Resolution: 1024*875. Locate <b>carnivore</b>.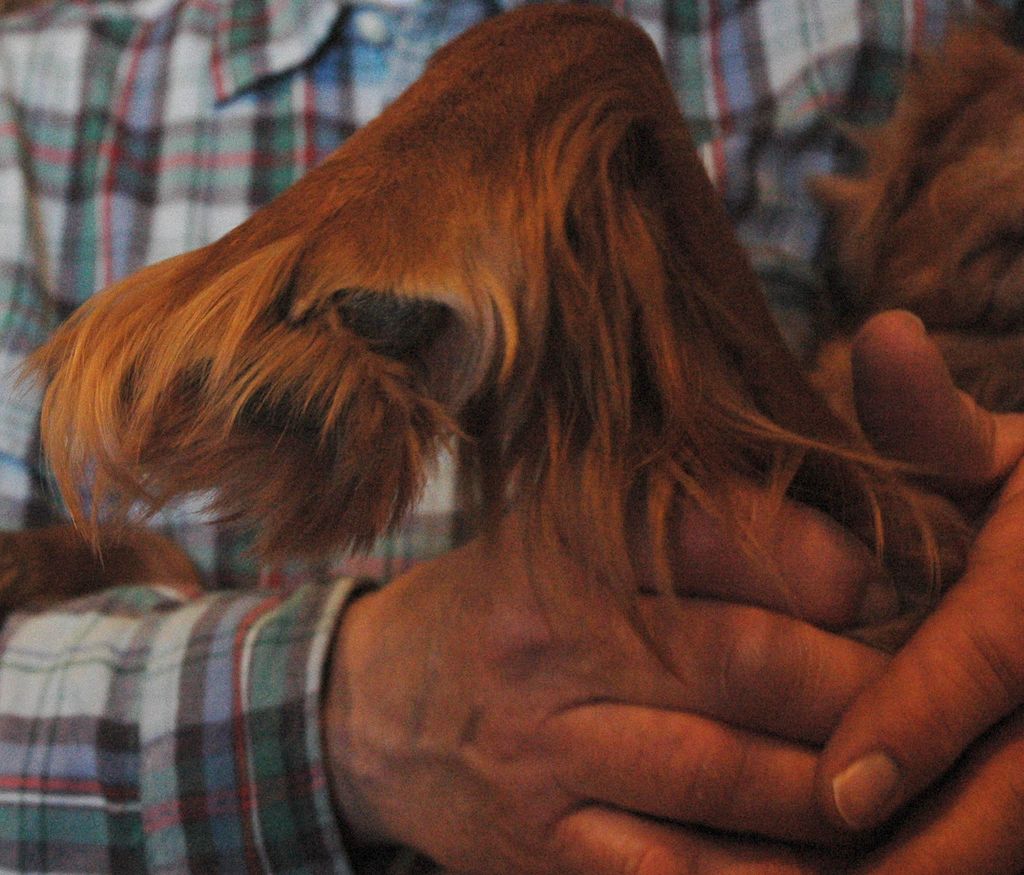
bbox=(4, 0, 1020, 665).
